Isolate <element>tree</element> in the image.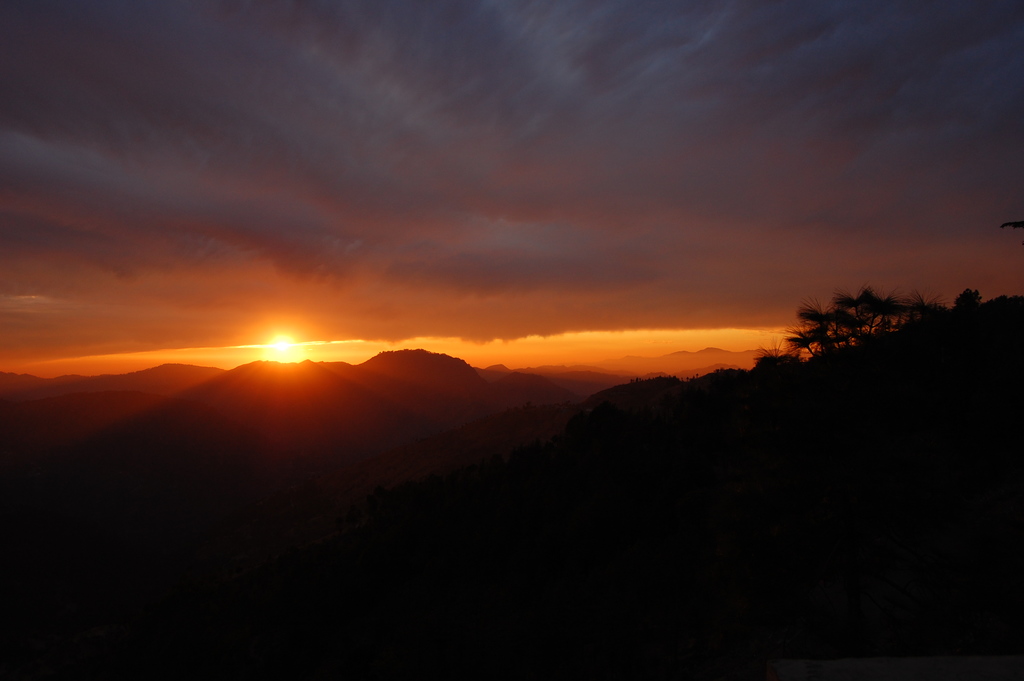
Isolated region: [787,279,908,365].
